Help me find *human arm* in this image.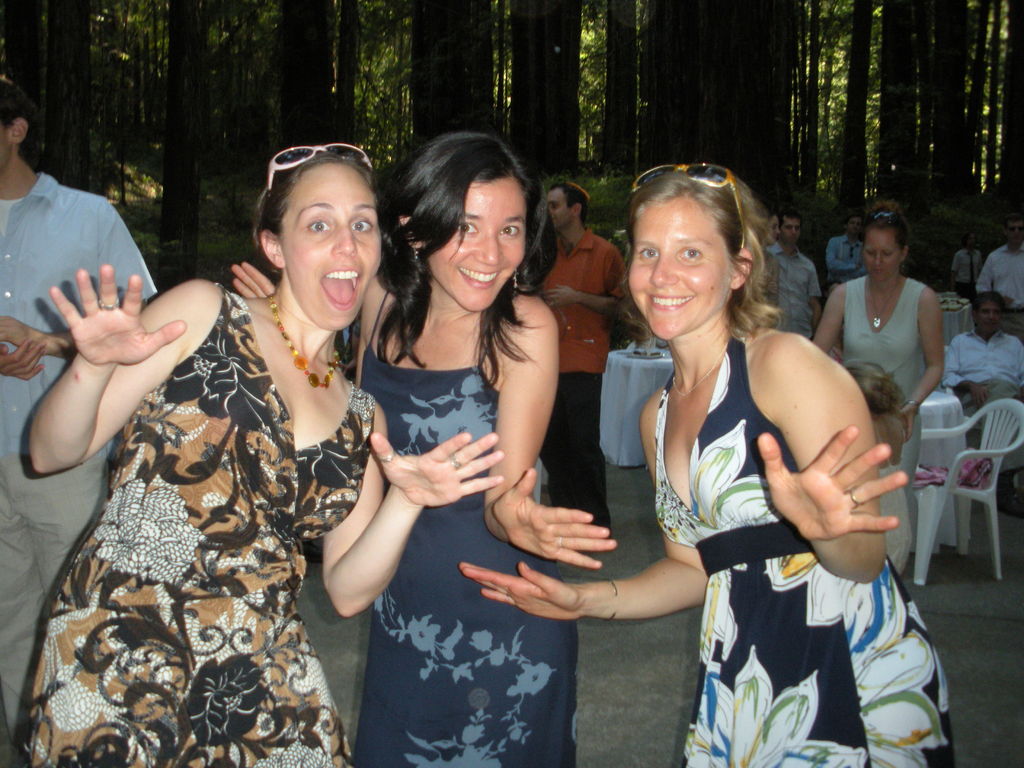
Found it: box=[806, 285, 847, 363].
